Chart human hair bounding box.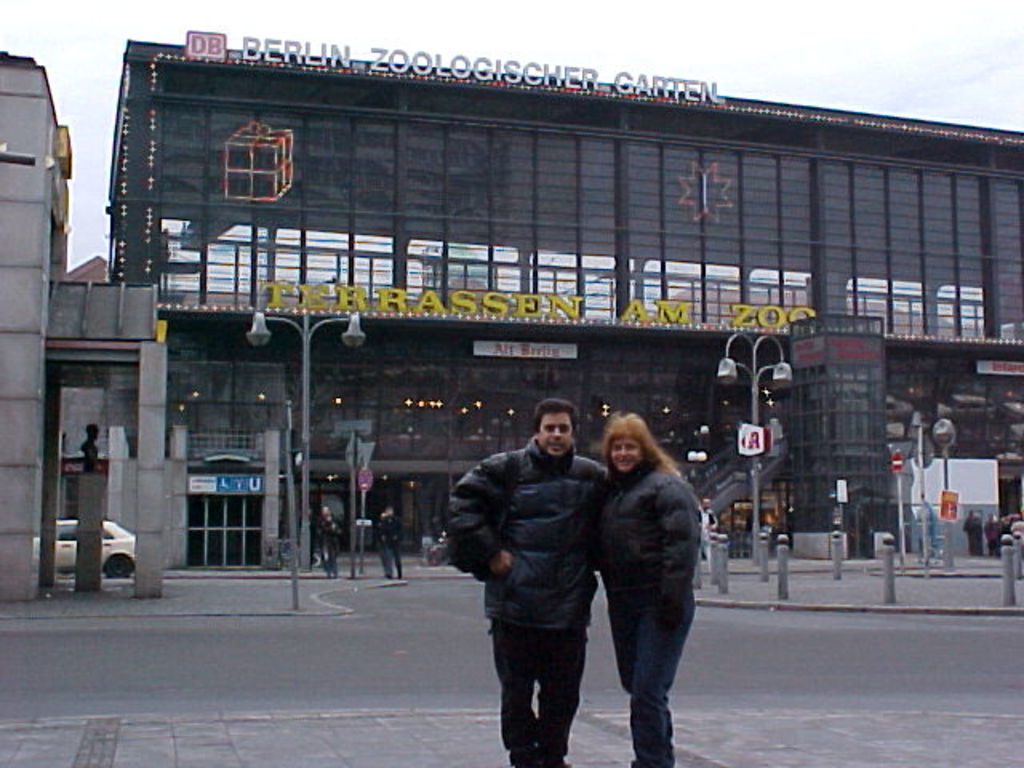
Charted: [598,411,685,478].
